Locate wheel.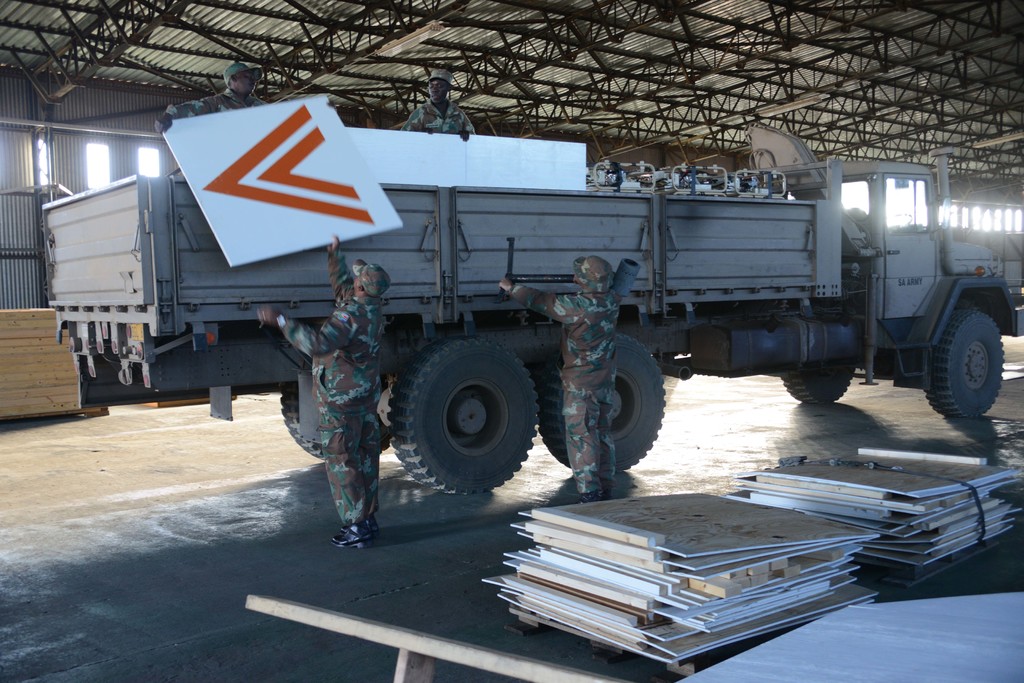
Bounding box: 537 333 663 470.
